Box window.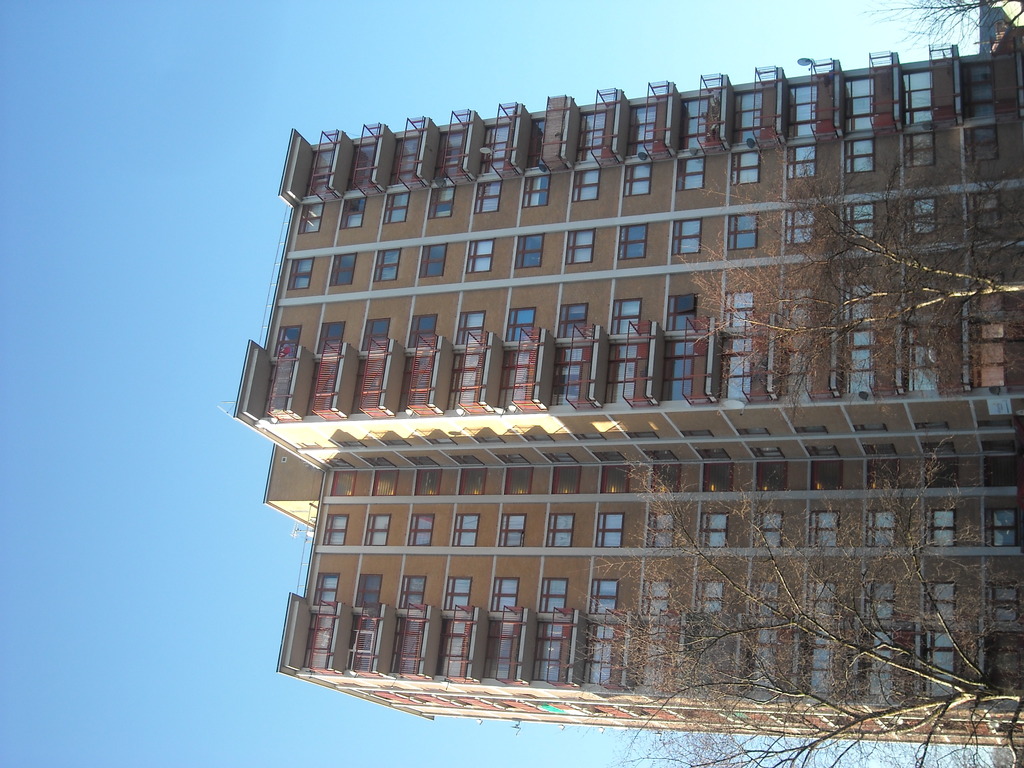
809 461 844 488.
